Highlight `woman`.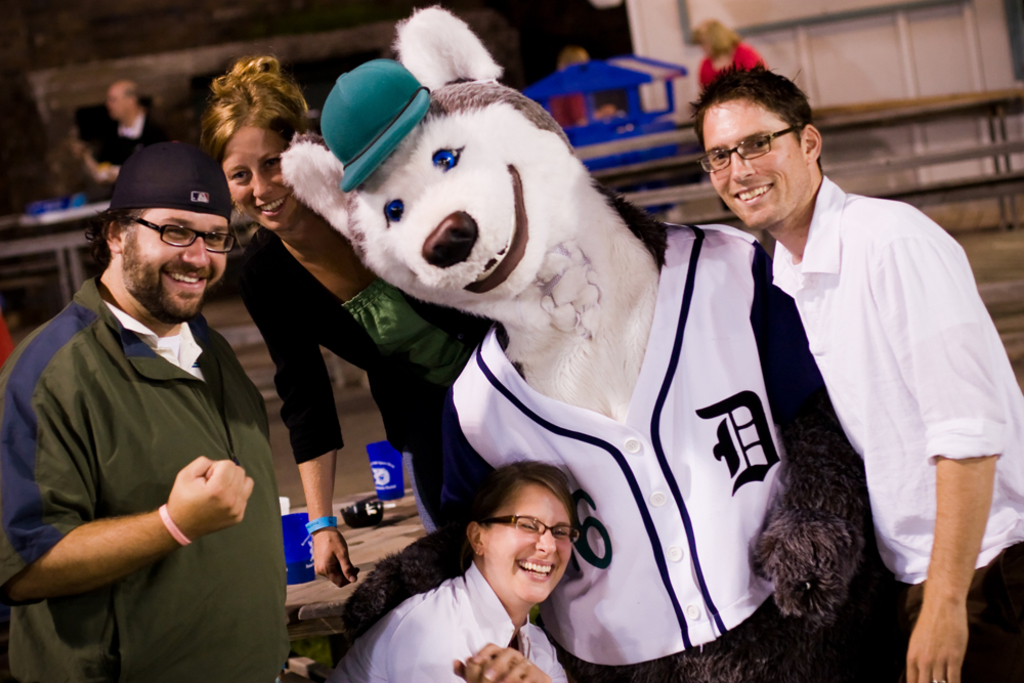
Highlighted region: (left=199, top=55, right=516, bottom=587).
